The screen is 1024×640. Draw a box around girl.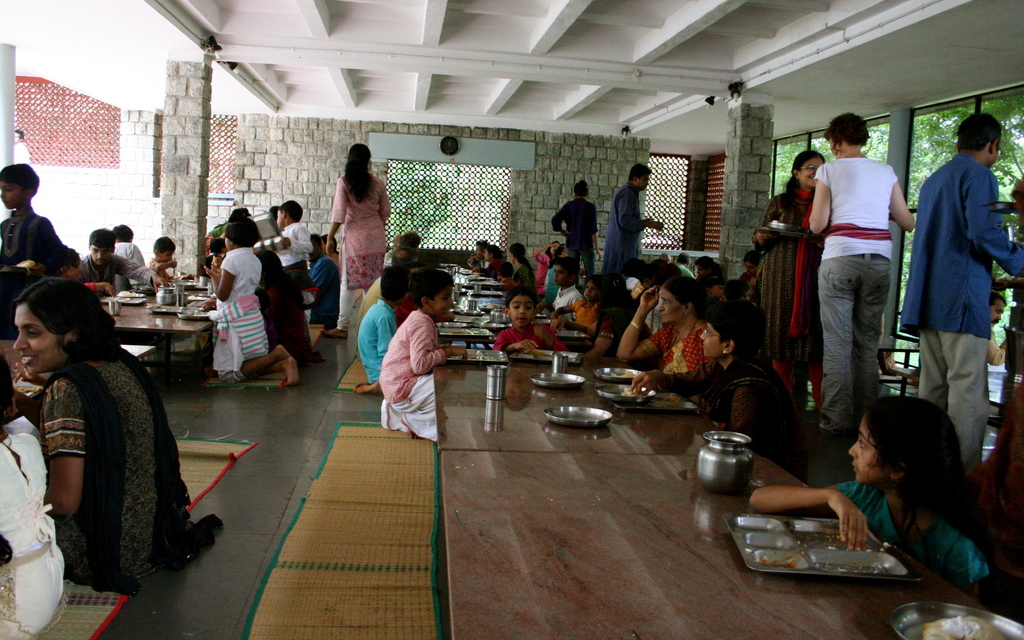
[x1=323, y1=137, x2=394, y2=297].
